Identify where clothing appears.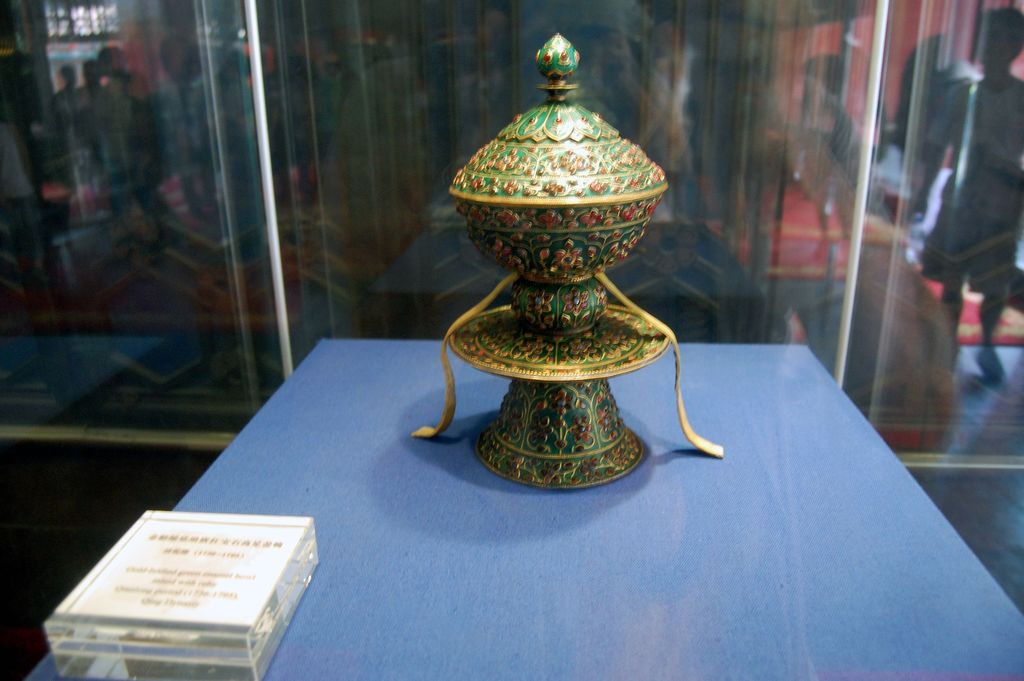
Appears at bbox(921, 76, 1023, 294).
